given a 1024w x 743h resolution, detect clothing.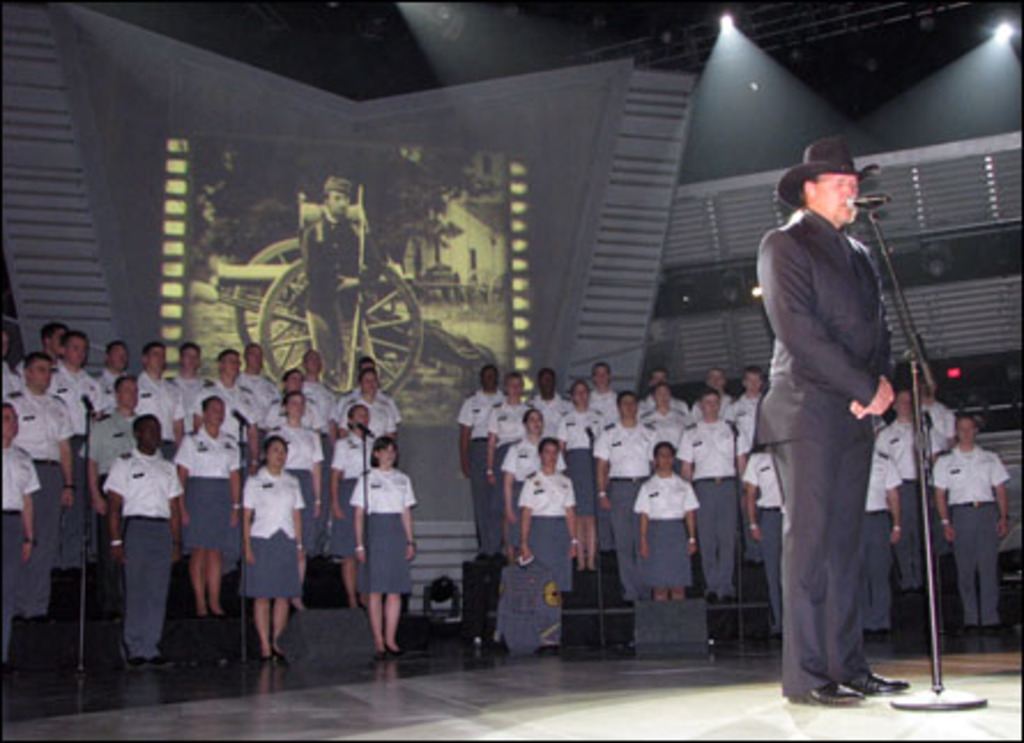
[506, 481, 566, 591].
